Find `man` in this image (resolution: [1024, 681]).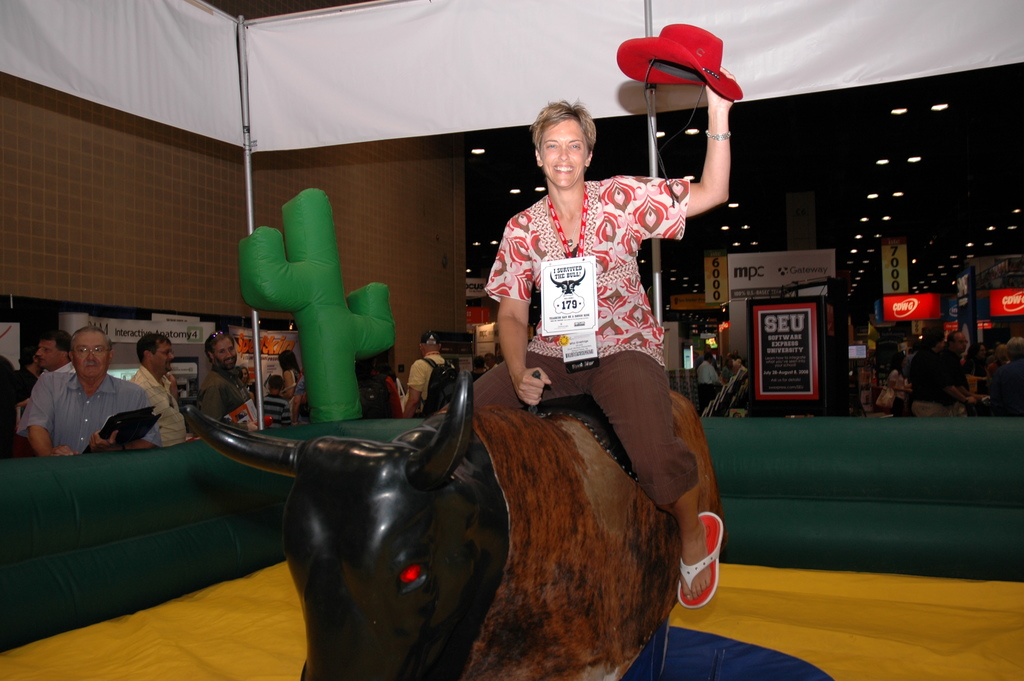
BBox(695, 350, 722, 413).
